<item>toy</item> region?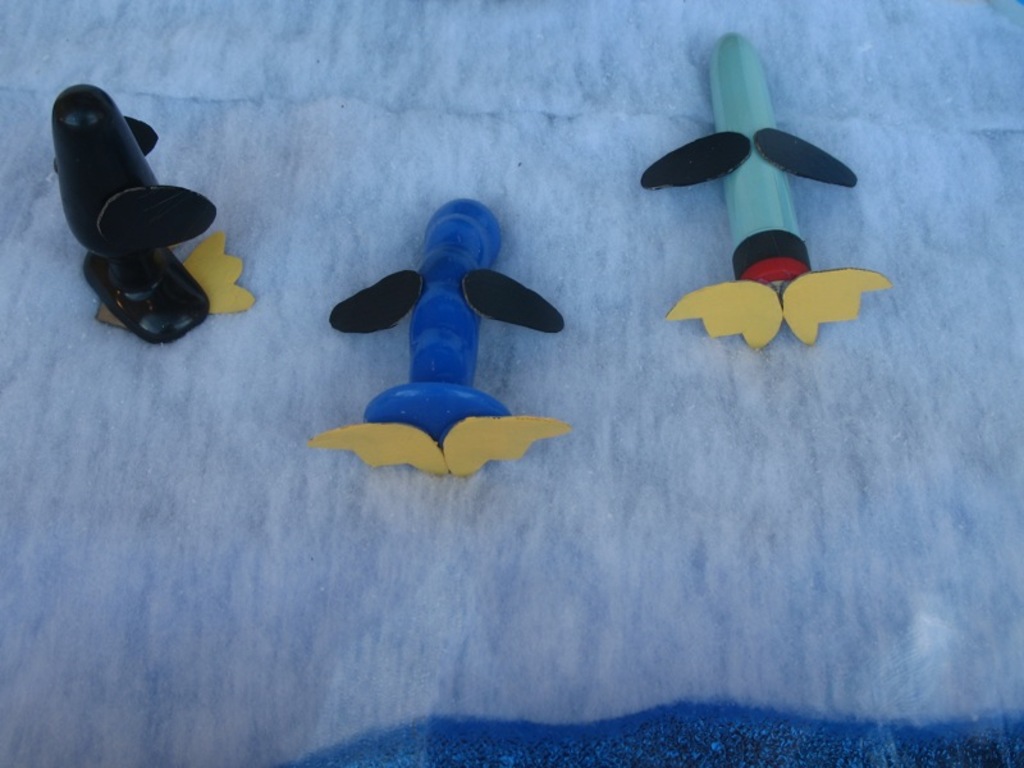
x1=325, y1=200, x2=558, y2=511
